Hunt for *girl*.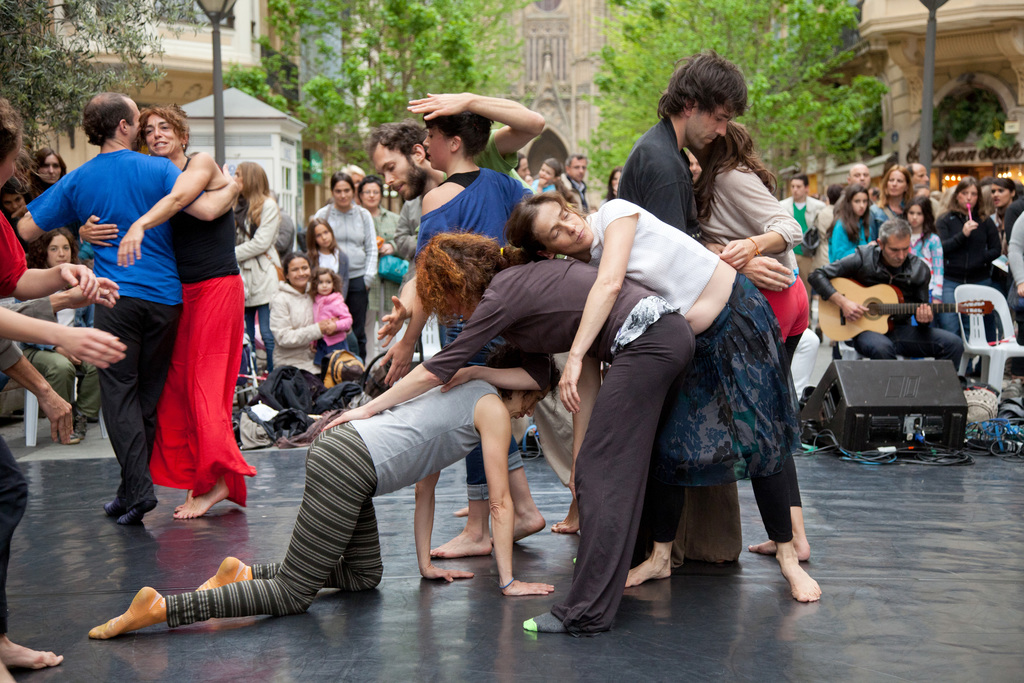
Hunted down at <region>76, 110, 255, 518</region>.
